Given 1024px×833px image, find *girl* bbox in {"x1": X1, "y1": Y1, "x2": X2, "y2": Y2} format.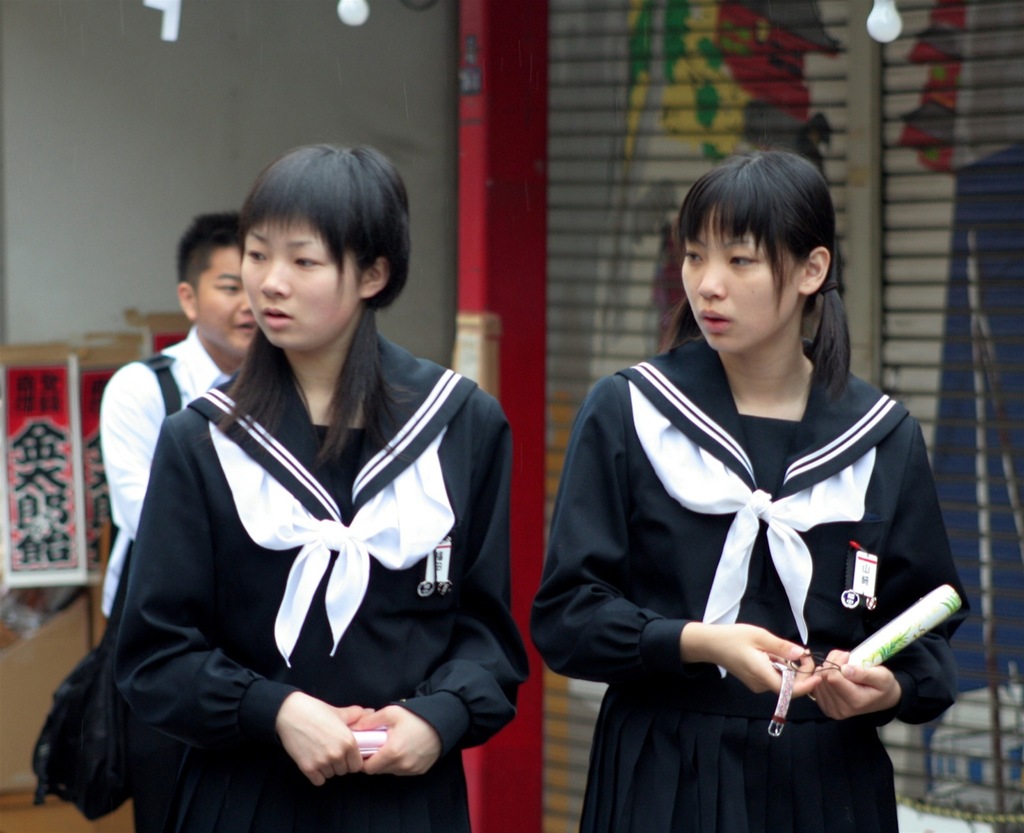
{"x1": 31, "y1": 145, "x2": 526, "y2": 832}.
